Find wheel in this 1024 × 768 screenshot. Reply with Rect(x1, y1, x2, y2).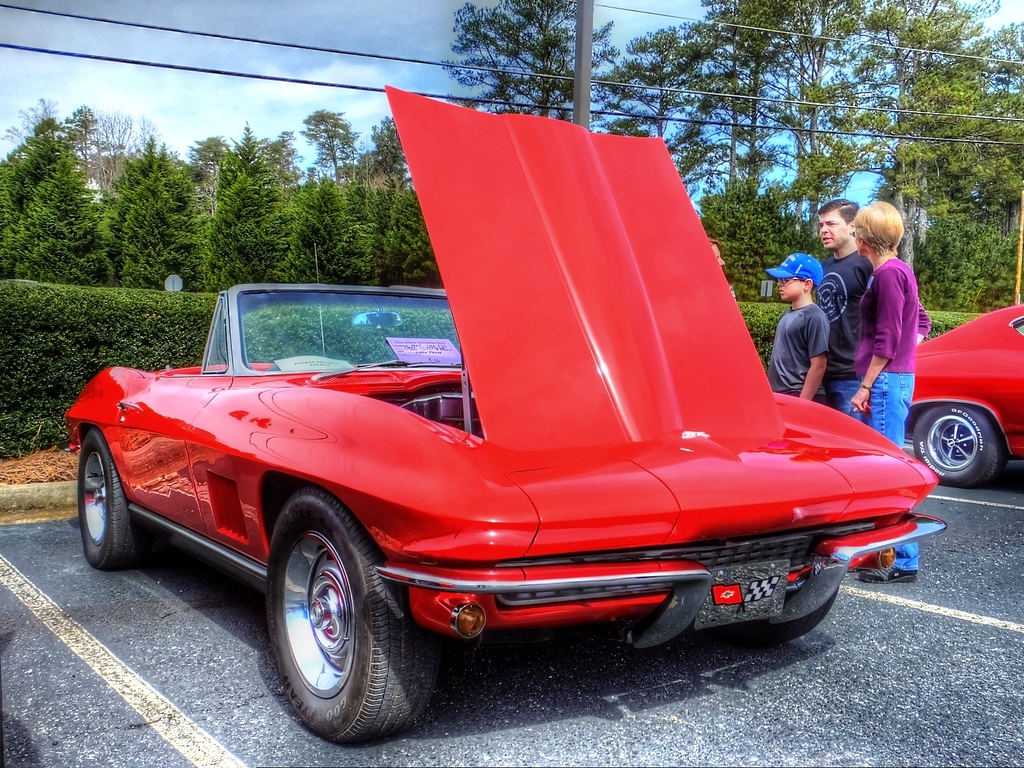
Rect(257, 511, 406, 733).
